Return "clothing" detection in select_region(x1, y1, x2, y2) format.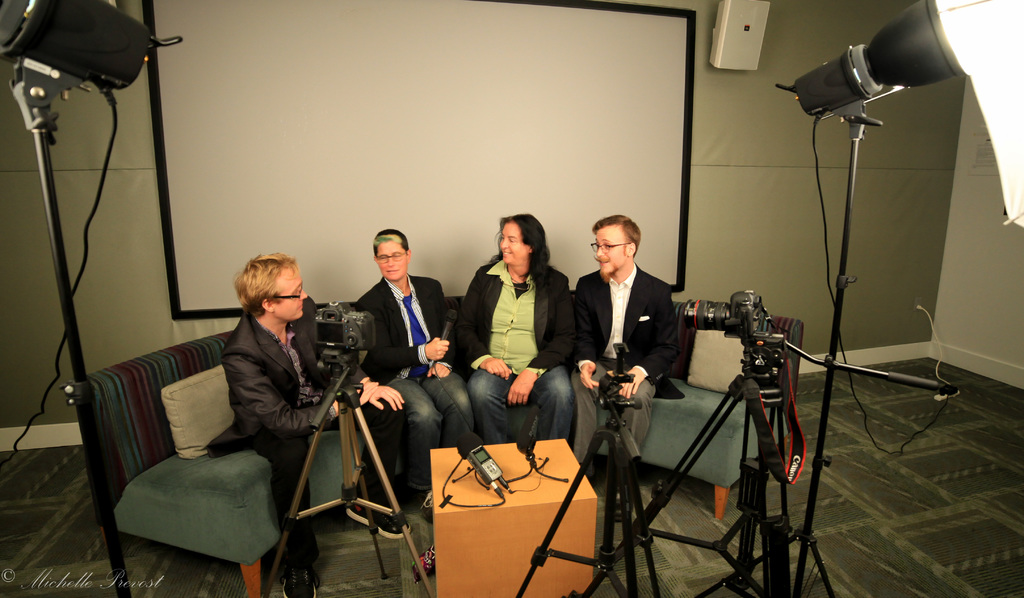
select_region(464, 256, 584, 497).
